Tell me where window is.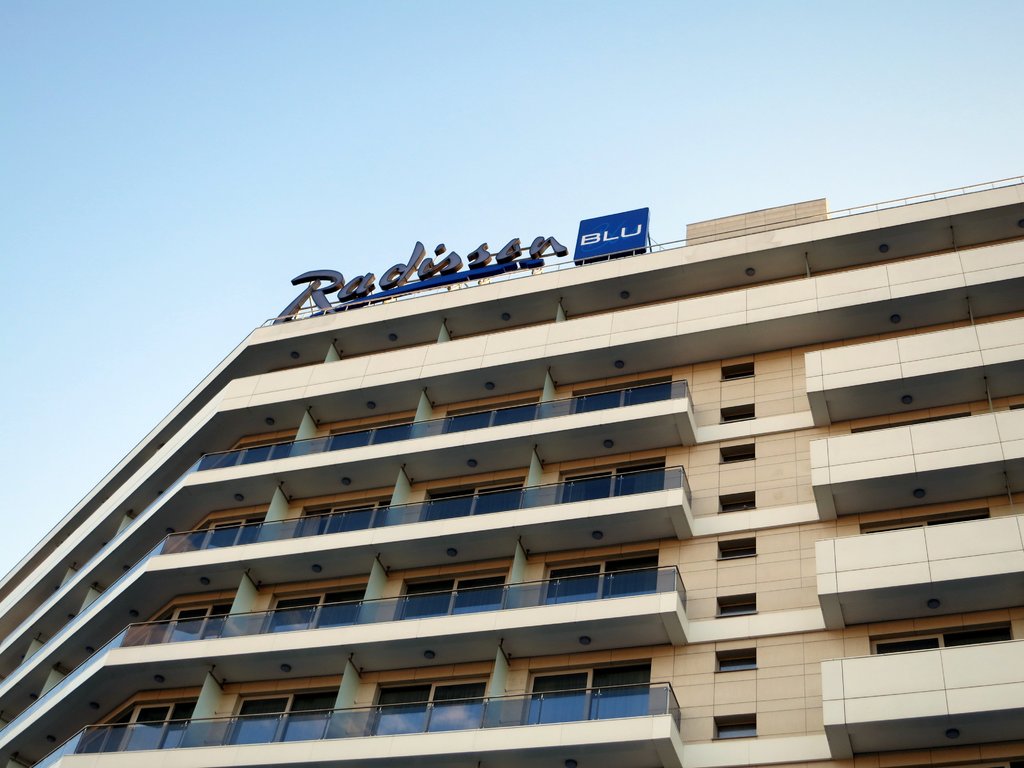
window is at [571, 374, 678, 415].
